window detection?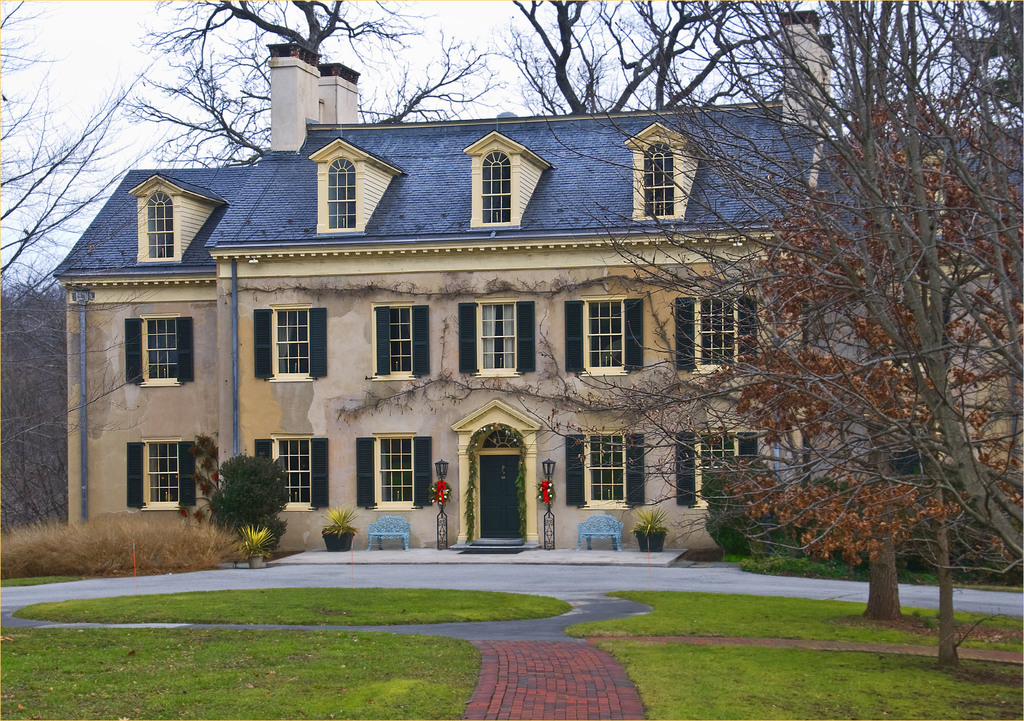
box(369, 299, 422, 384)
